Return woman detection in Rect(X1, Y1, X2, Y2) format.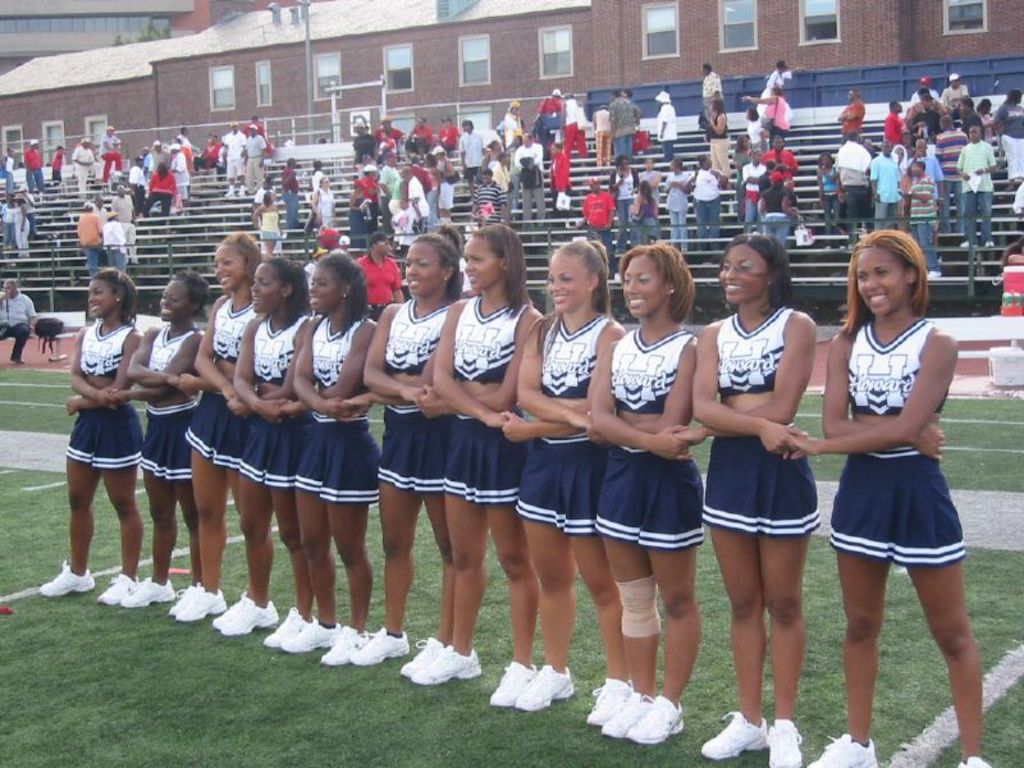
Rect(236, 261, 340, 680).
